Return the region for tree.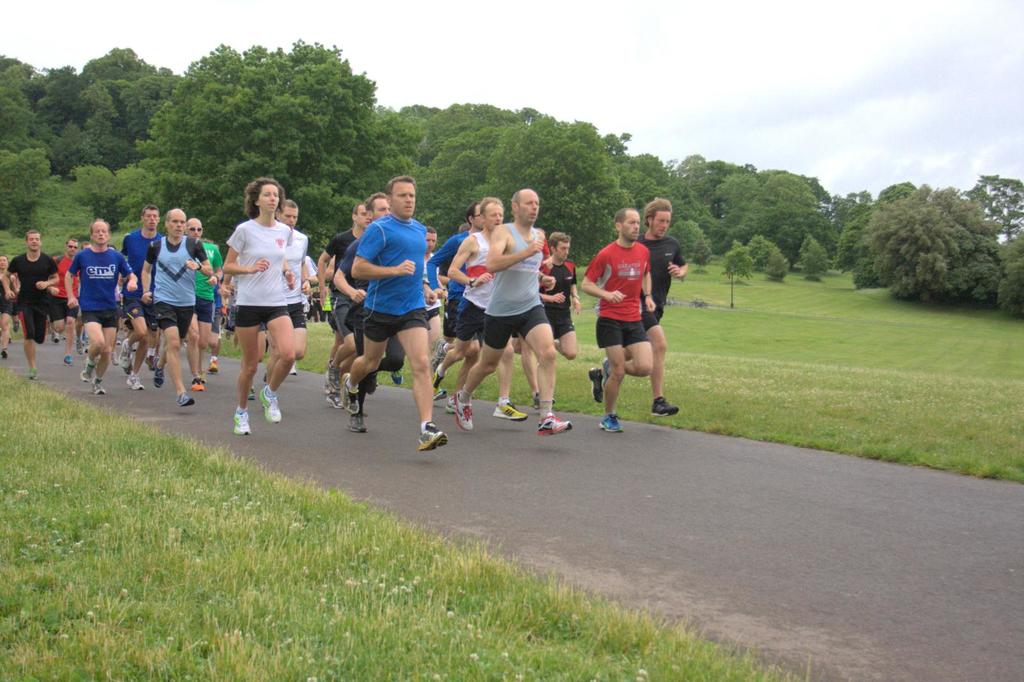
rect(666, 220, 709, 273).
